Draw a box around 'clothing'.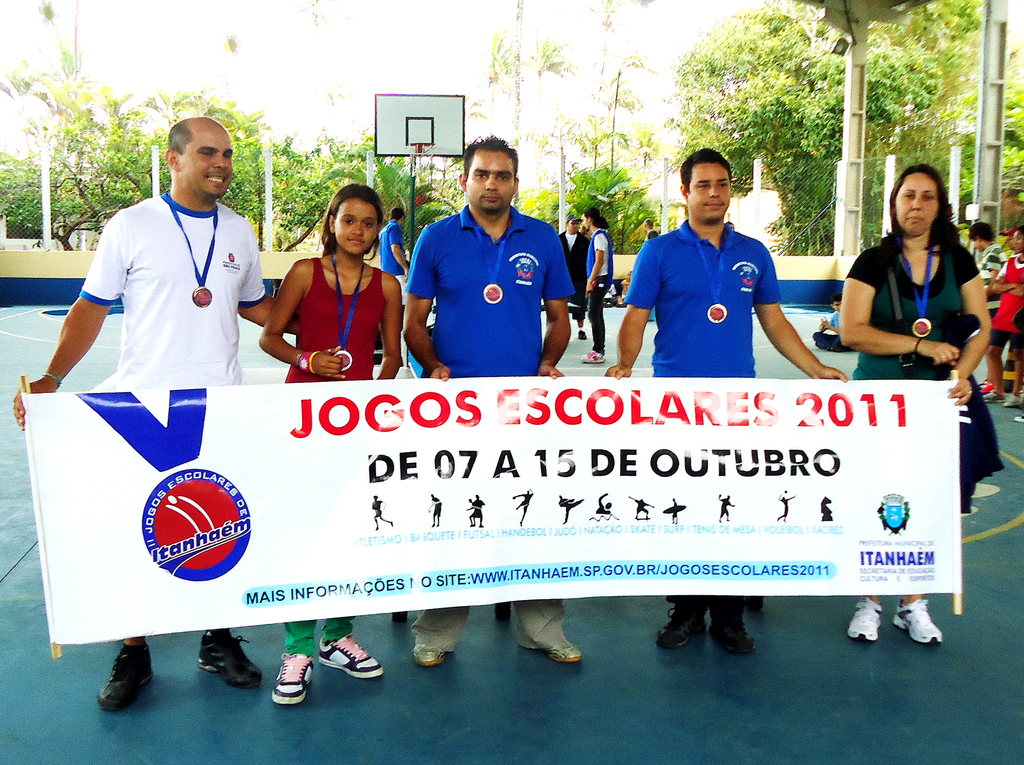
Rect(846, 238, 1005, 515).
